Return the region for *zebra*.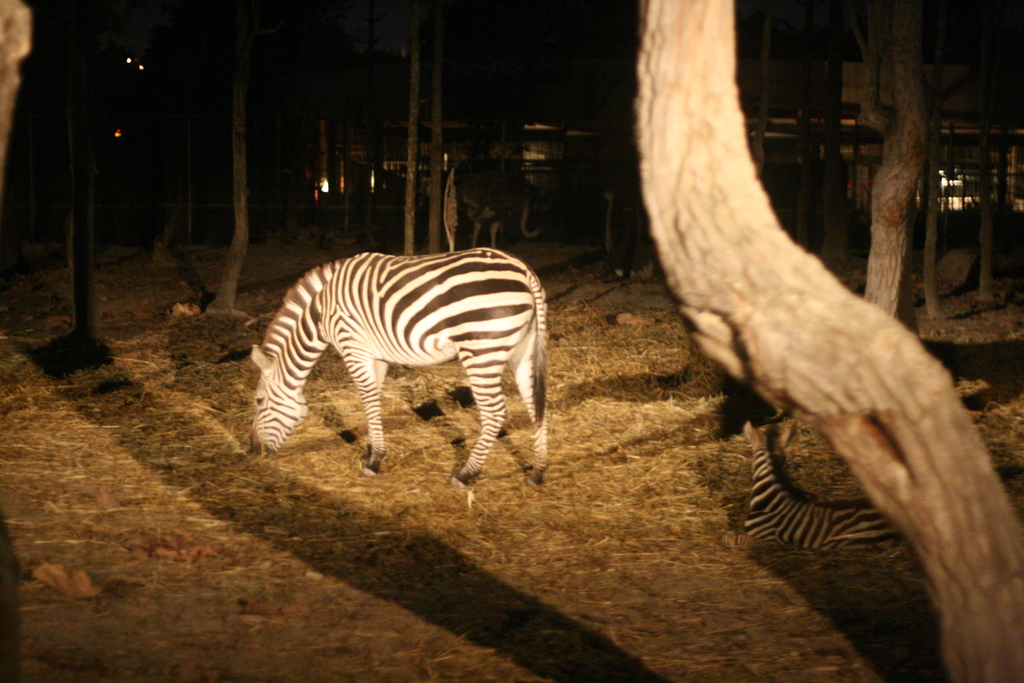
249, 247, 550, 491.
